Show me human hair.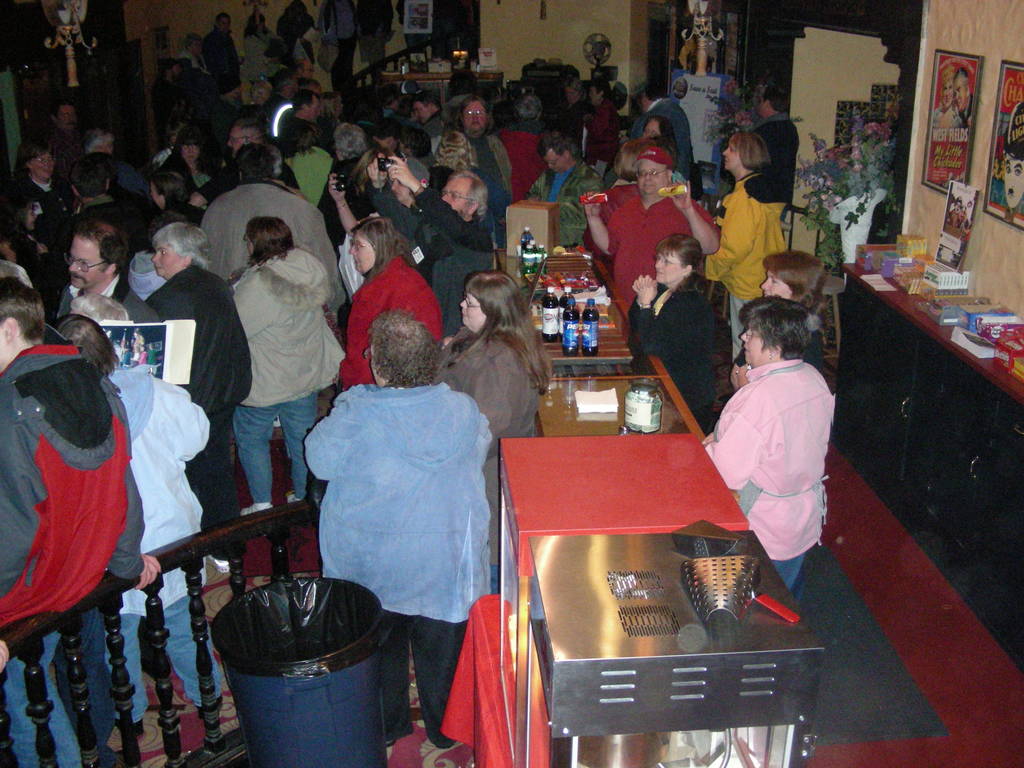
human hair is here: bbox=[762, 84, 788, 111].
